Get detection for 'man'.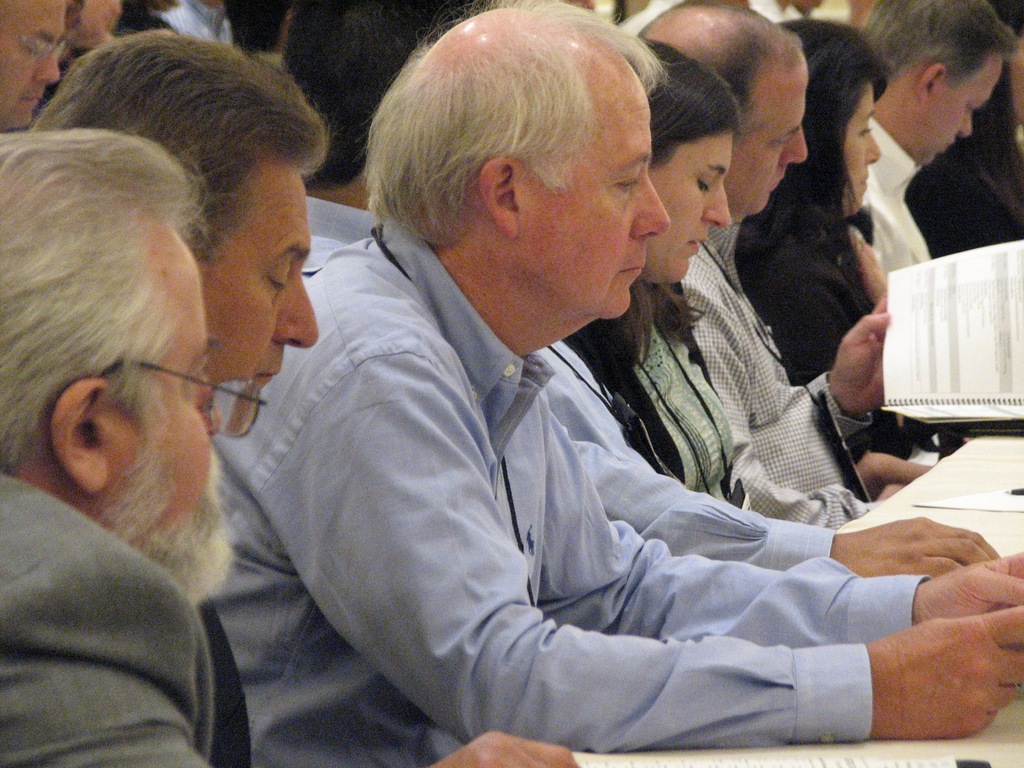
Detection: (x1=0, y1=124, x2=236, y2=767).
